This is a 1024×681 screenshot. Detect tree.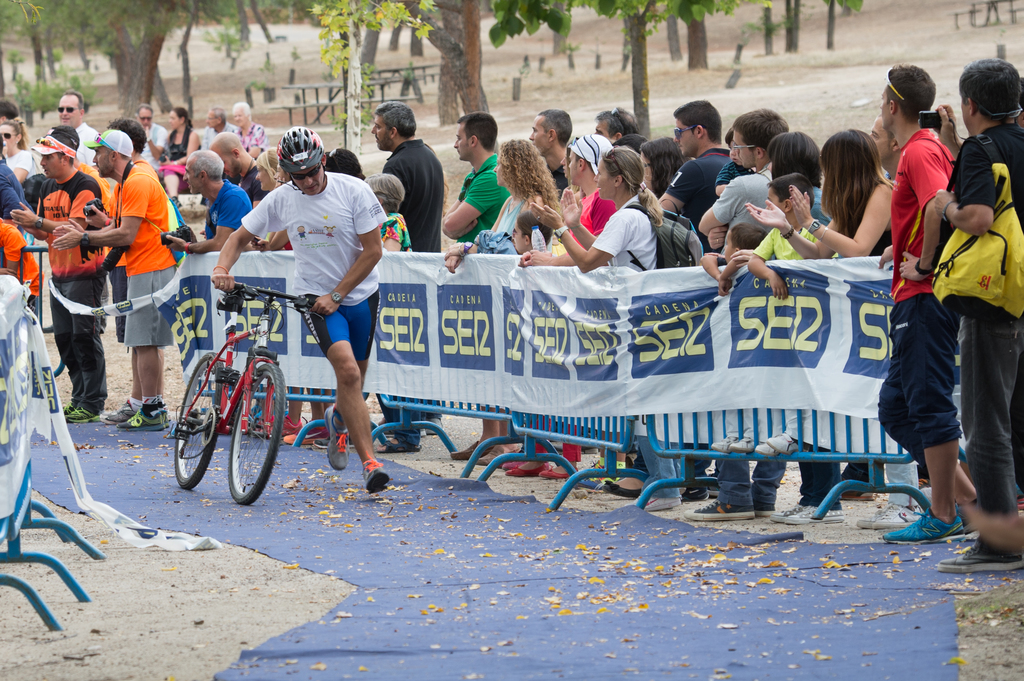
detection(436, 0, 490, 118).
